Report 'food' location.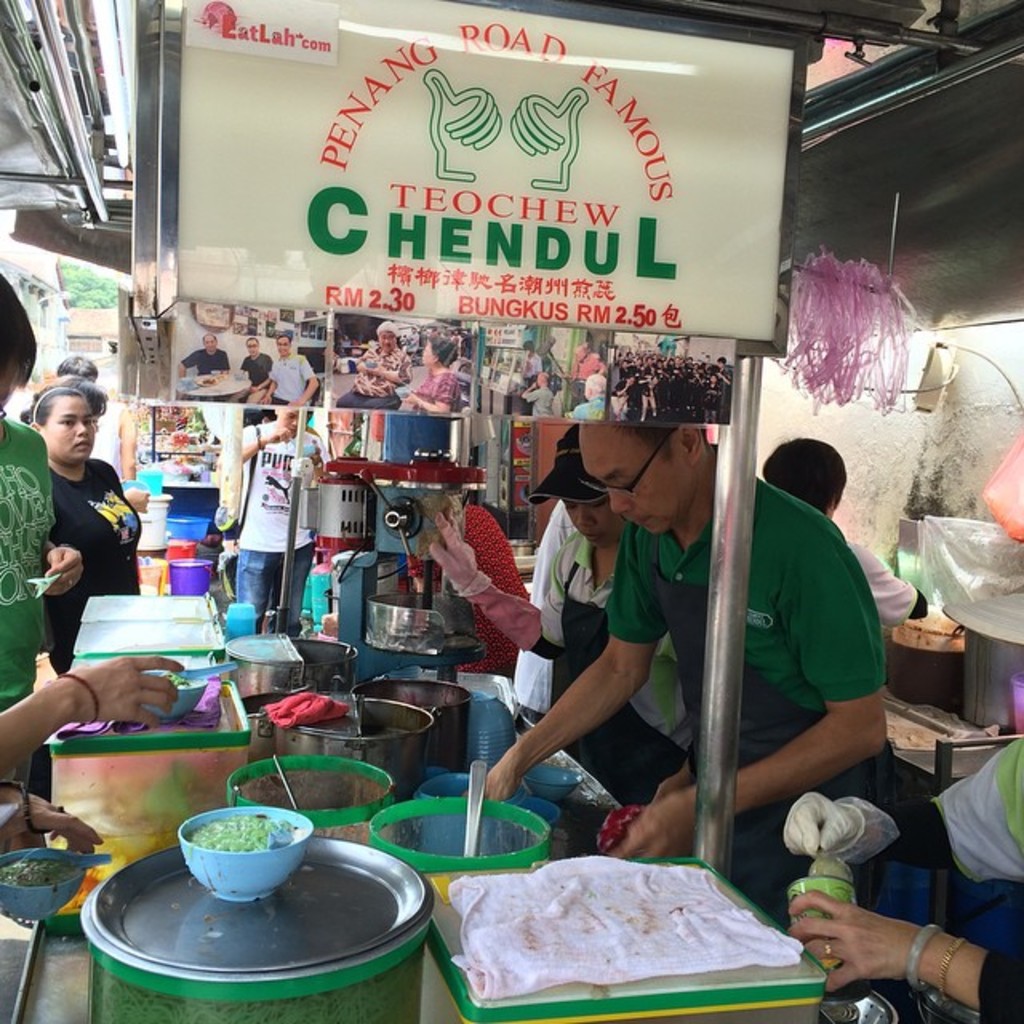
Report: BBox(192, 373, 226, 392).
